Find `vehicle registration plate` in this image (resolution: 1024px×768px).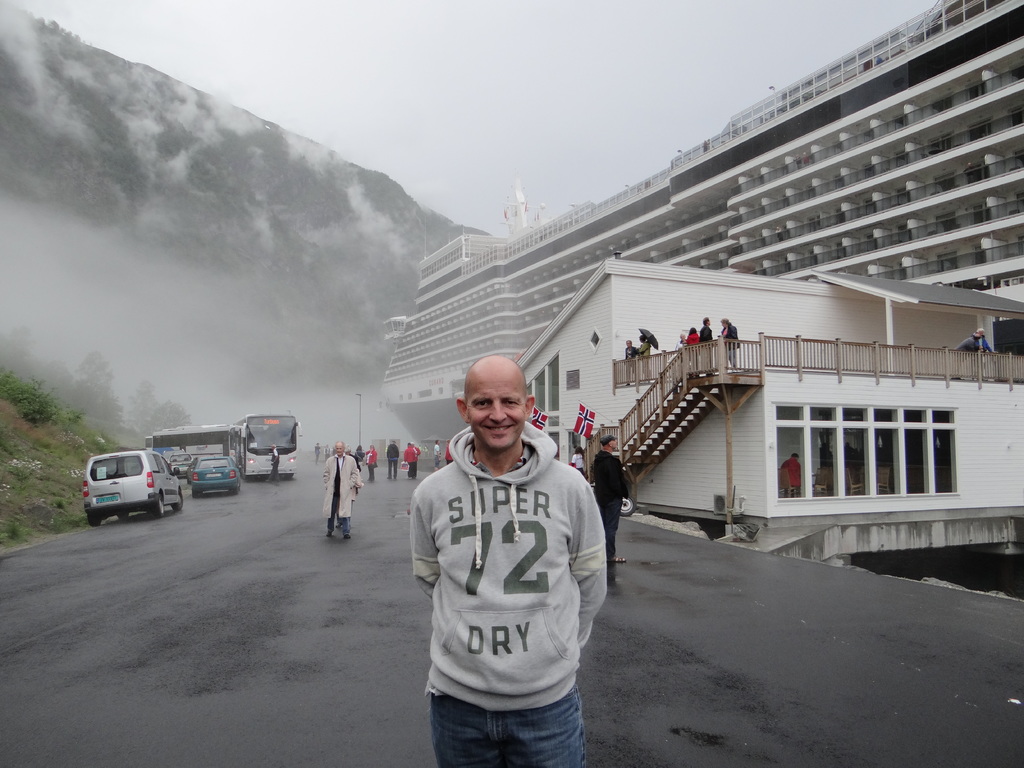
90 493 118 502.
